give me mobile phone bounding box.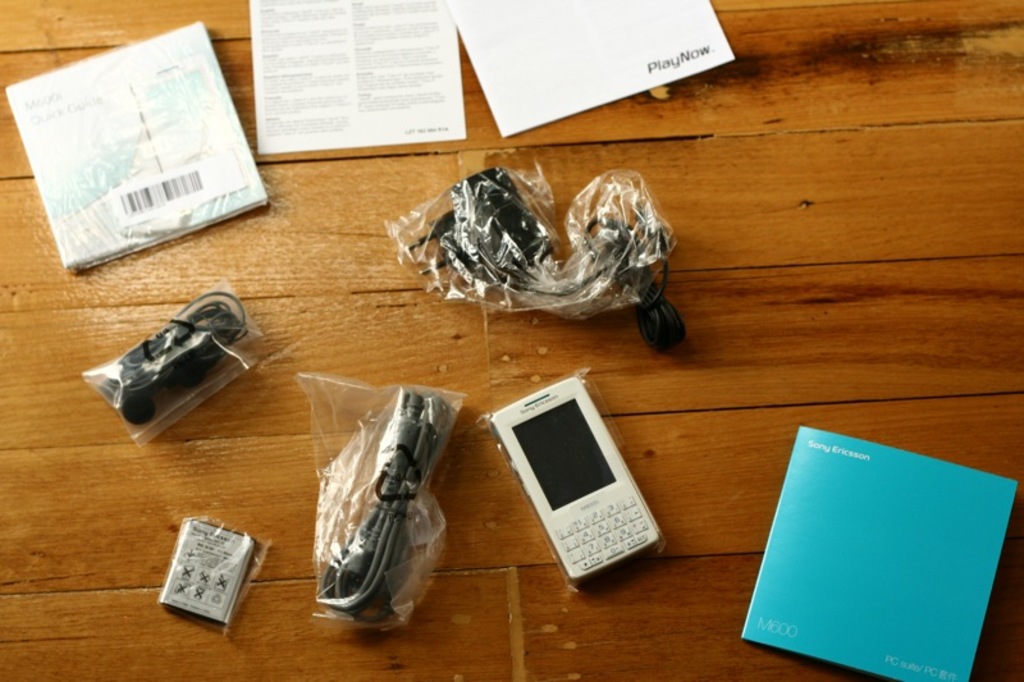
<region>493, 376, 663, 586</region>.
